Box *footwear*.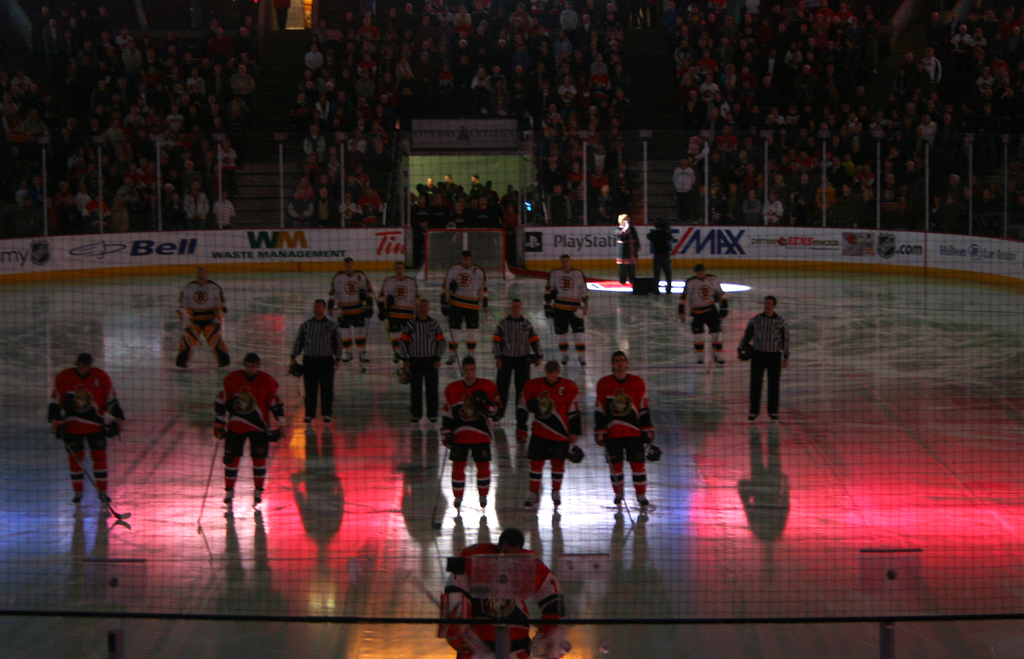
[614,494,626,504].
